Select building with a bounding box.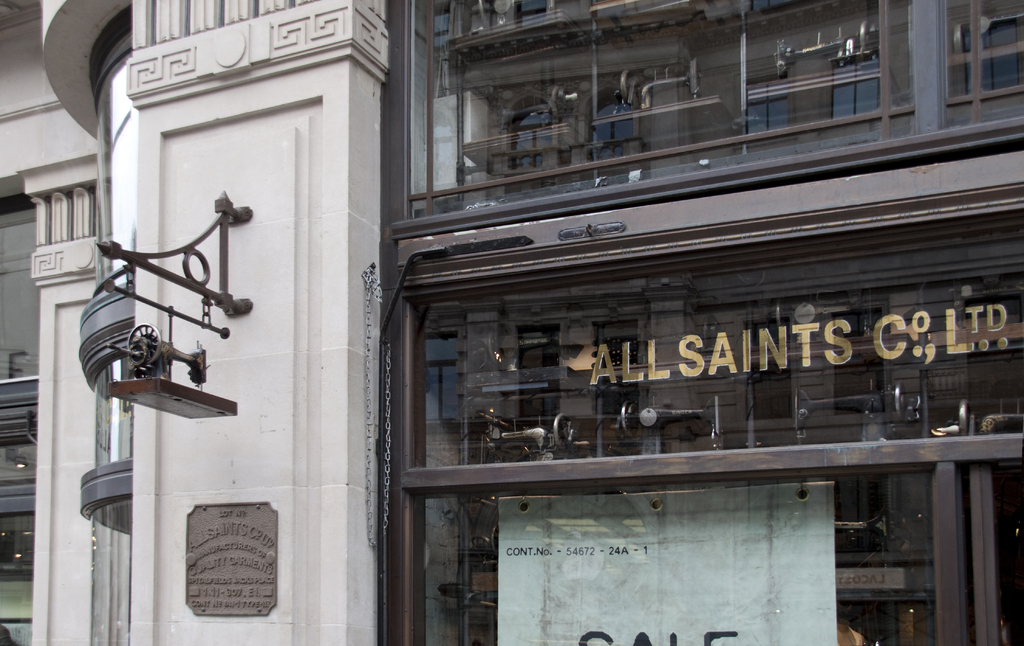
rect(0, 0, 394, 645).
